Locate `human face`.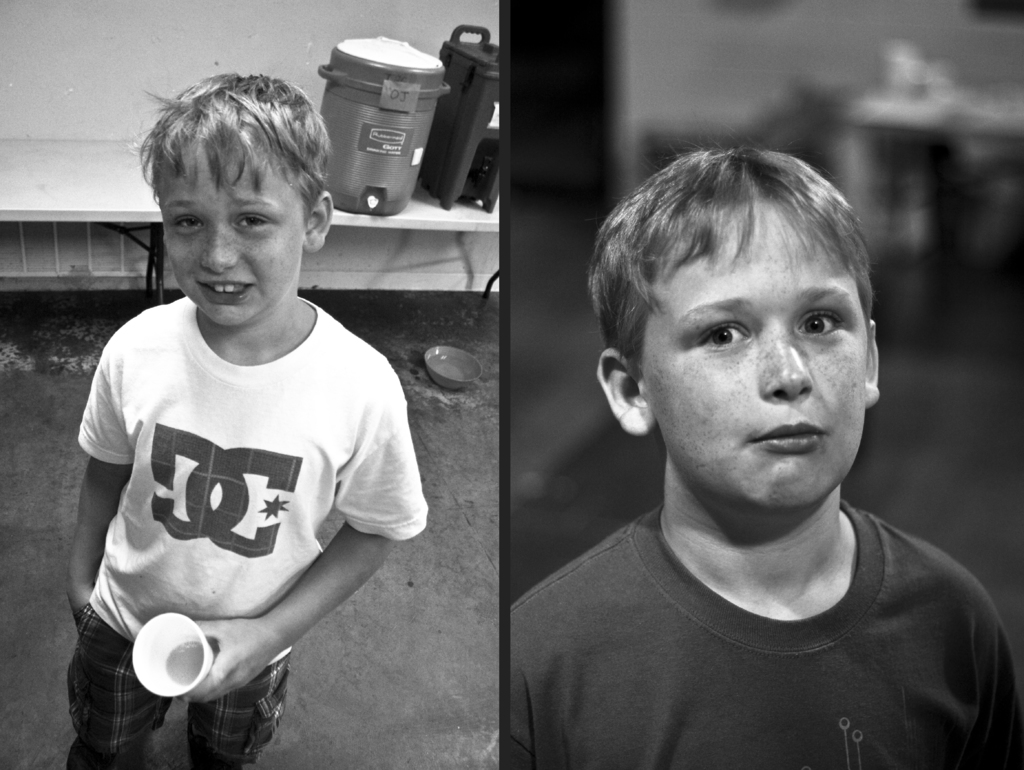
Bounding box: 641/199/870/508.
